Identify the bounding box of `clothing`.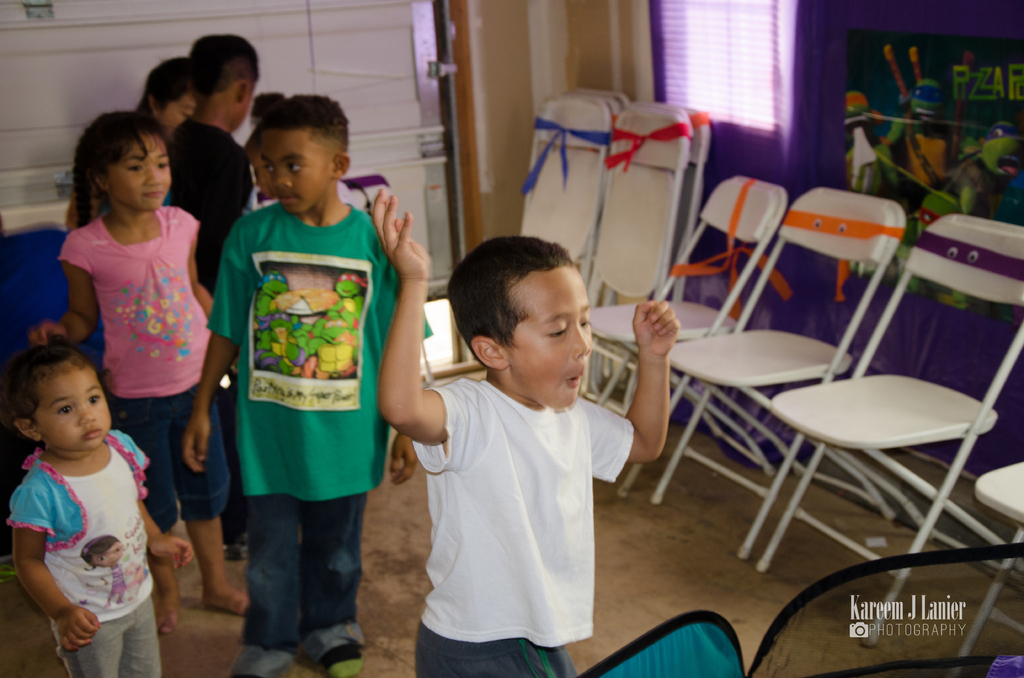
<box>9,449,150,677</box>.
